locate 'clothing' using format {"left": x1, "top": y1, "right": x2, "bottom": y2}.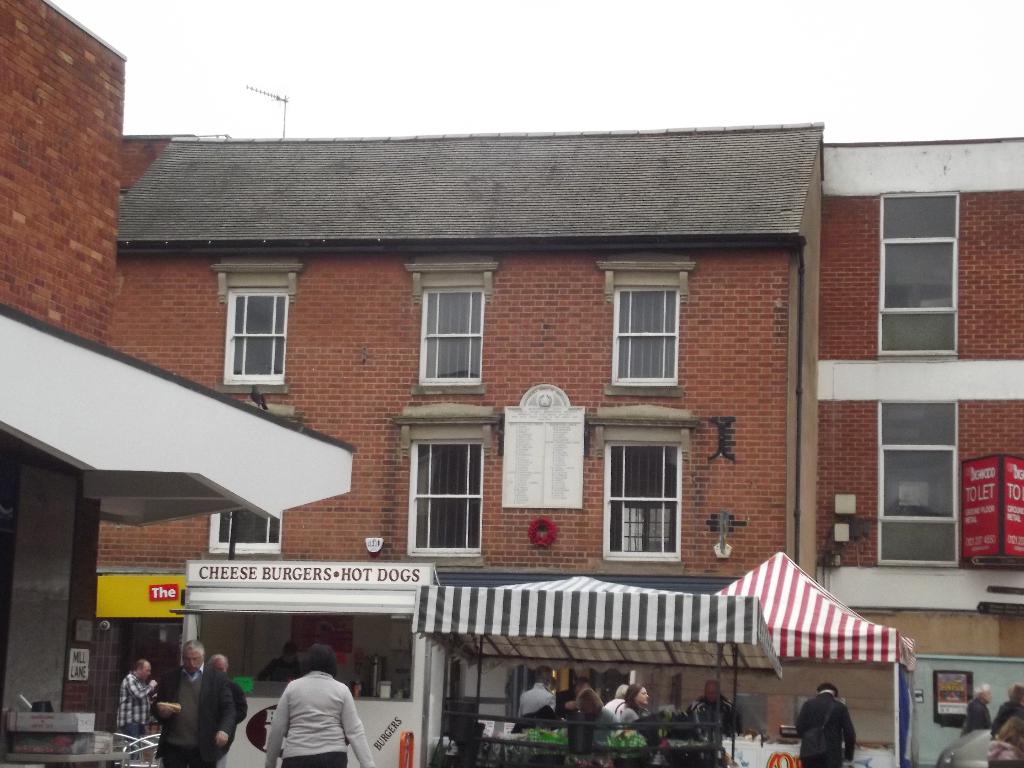
{"left": 966, "top": 698, "right": 985, "bottom": 740}.
